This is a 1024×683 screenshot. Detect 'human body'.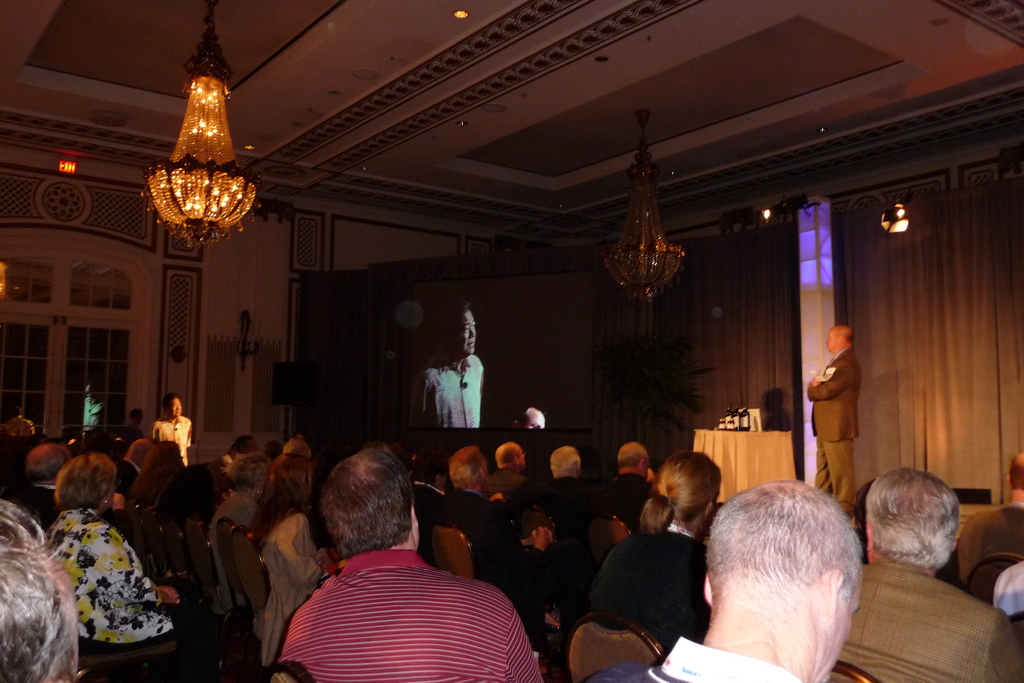
{"x1": 836, "y1": 562, "x2": 1023, "y2": 682}.
